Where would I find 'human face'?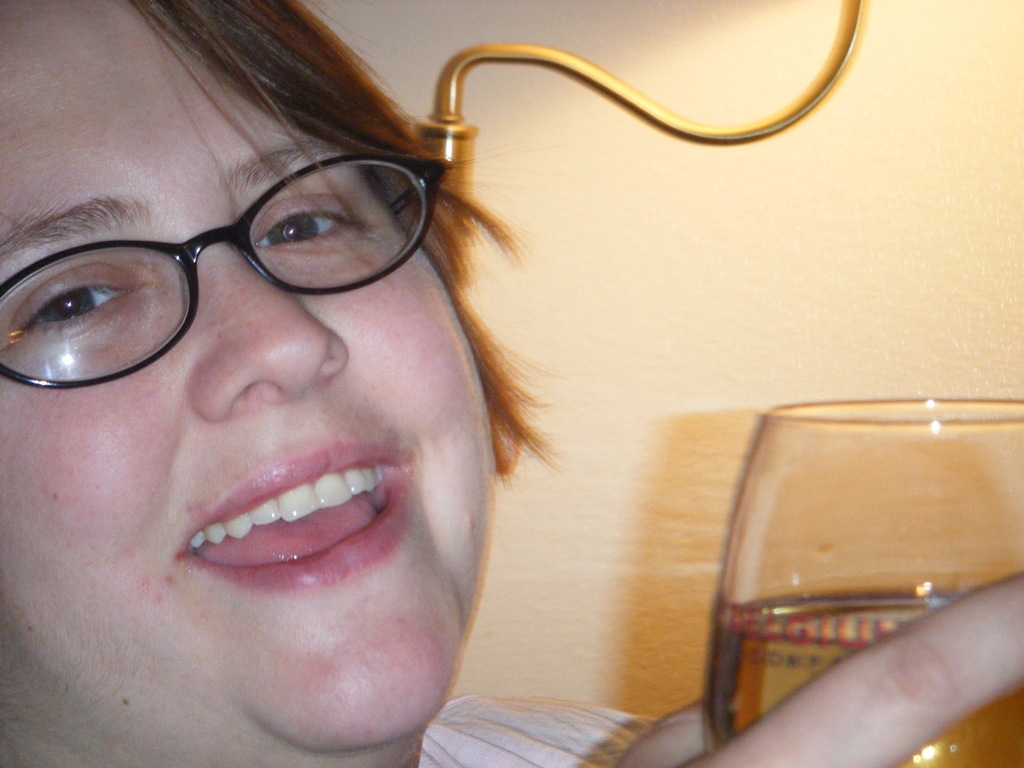
At locate(0, 0, 493, 751).
